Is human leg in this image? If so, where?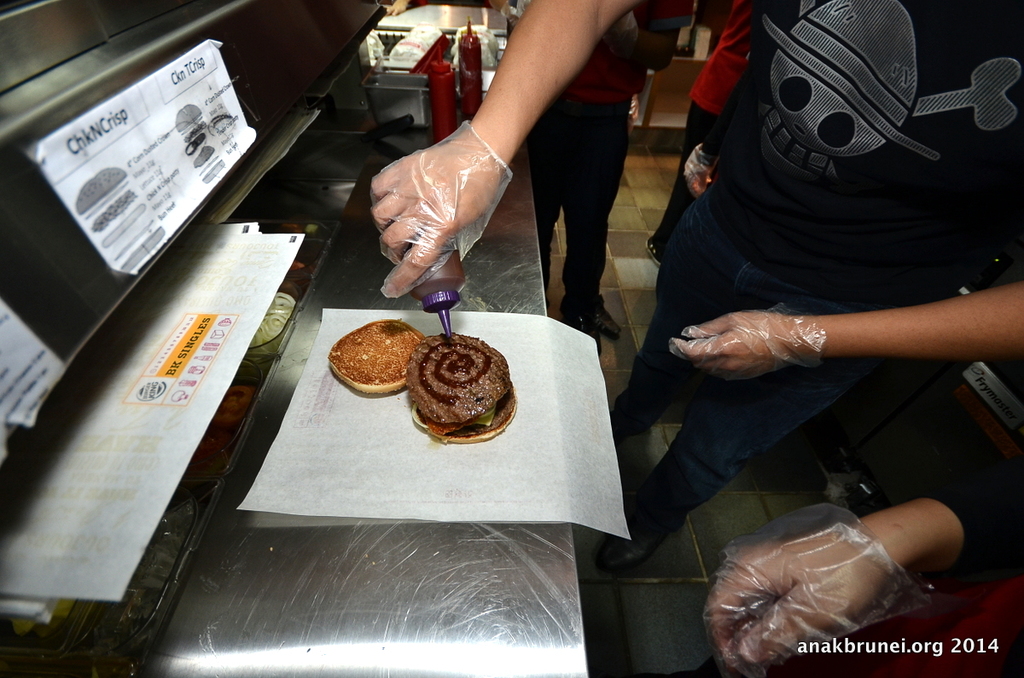
Yes, at [x1=613, y1=193, x2=758, y2=440].
